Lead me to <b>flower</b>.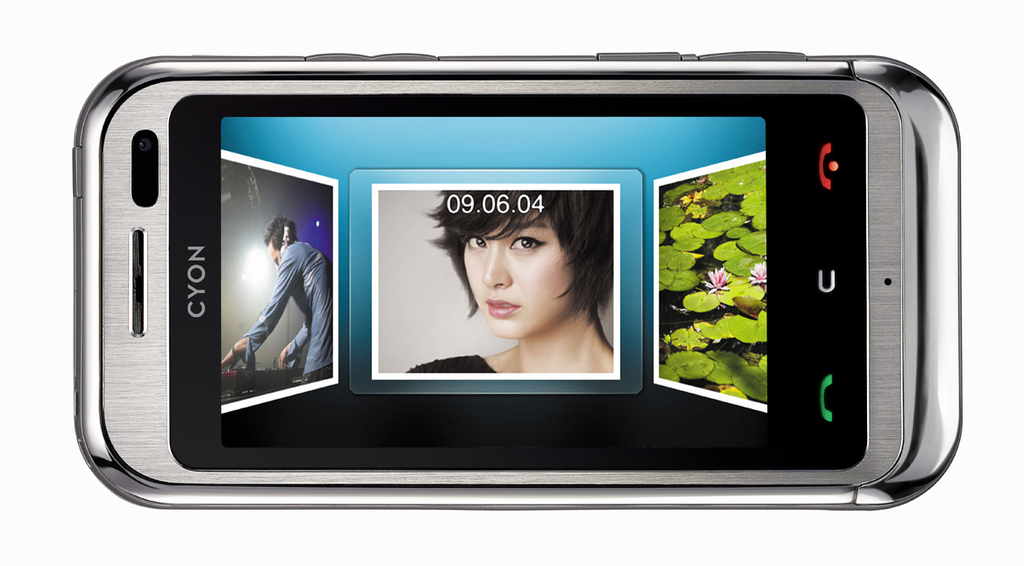
Lead to [680,197,692,209].
